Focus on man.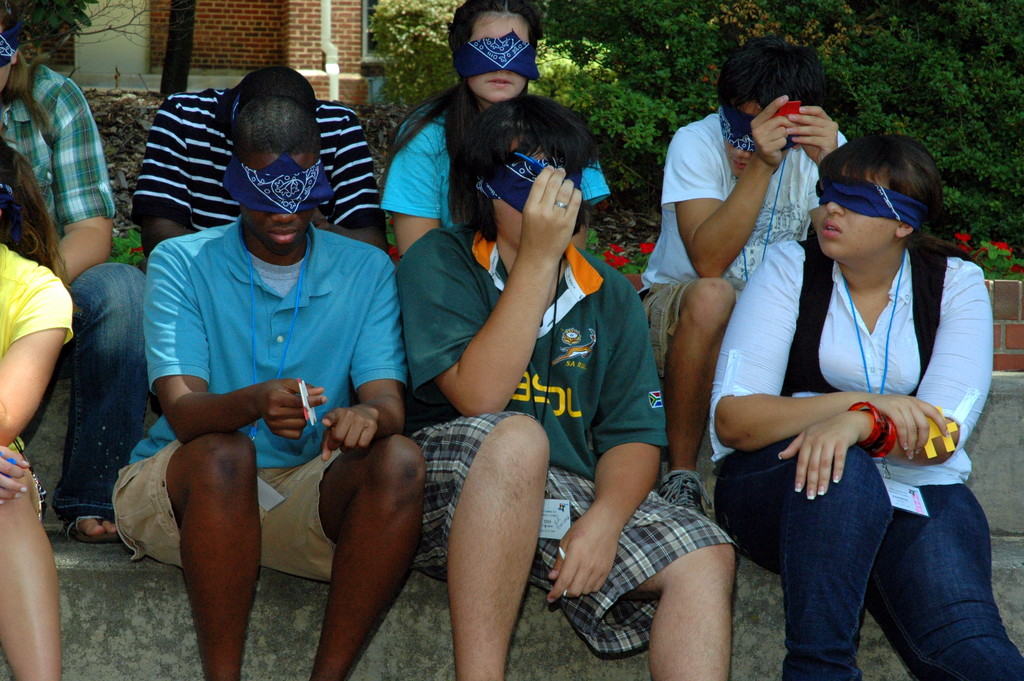
Focused at (left=639, top=33, right=853, bottom=516).
